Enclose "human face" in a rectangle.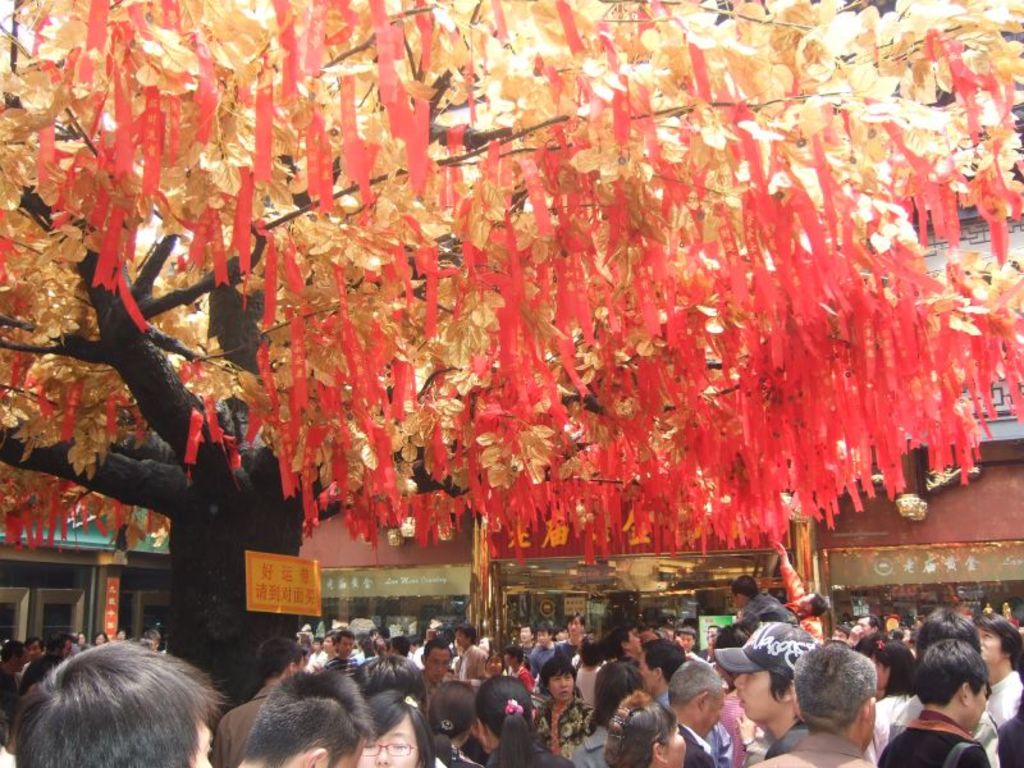
[left=731, top=672, right=776, bottom=721].
